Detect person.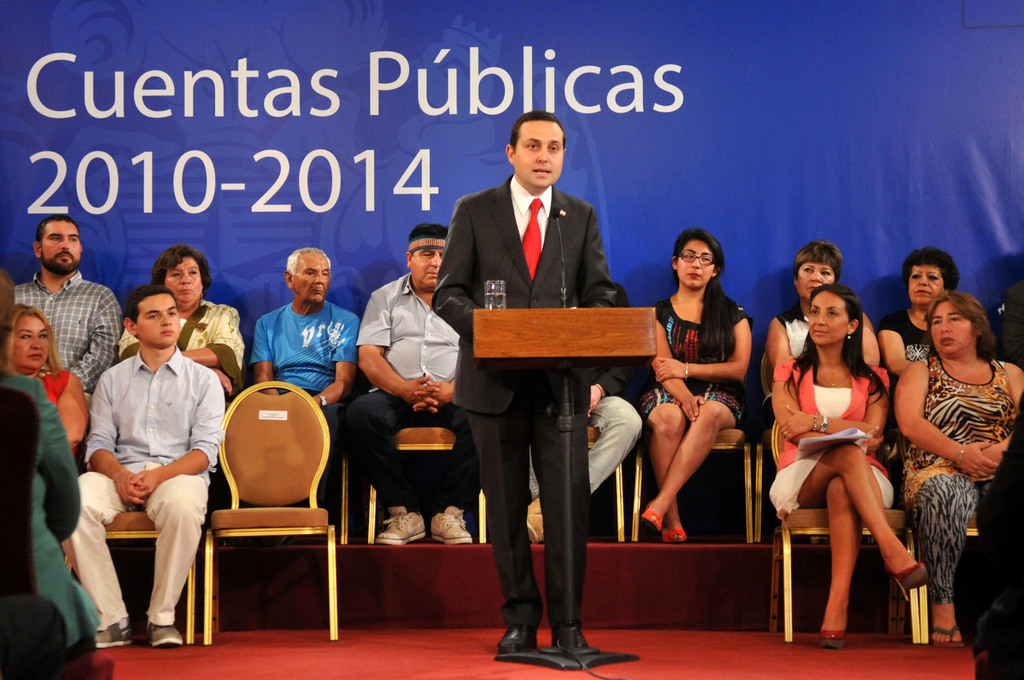
Detected at <box>15,214,120,401</box>.
